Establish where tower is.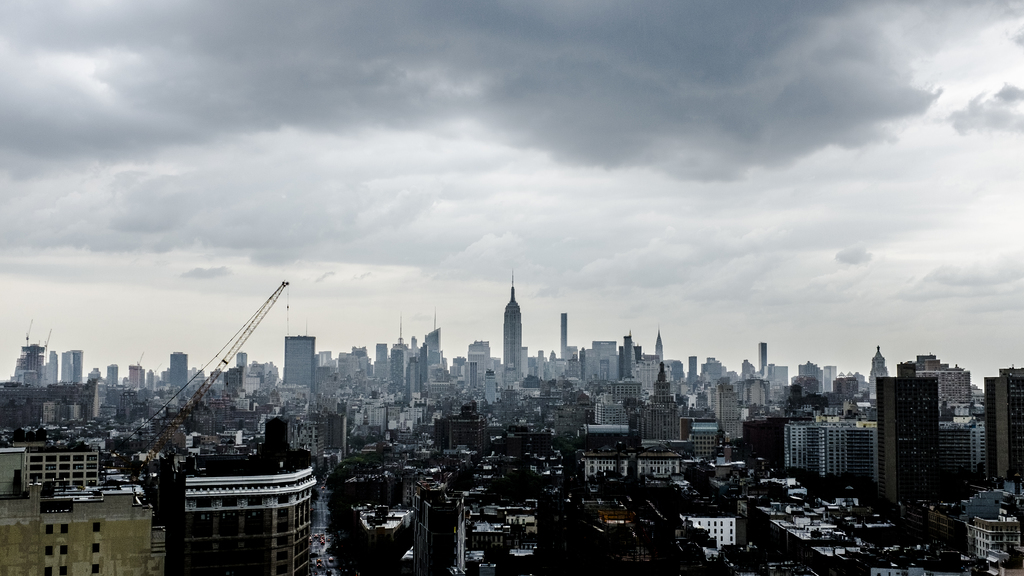
Established at (168,352,189,390).
